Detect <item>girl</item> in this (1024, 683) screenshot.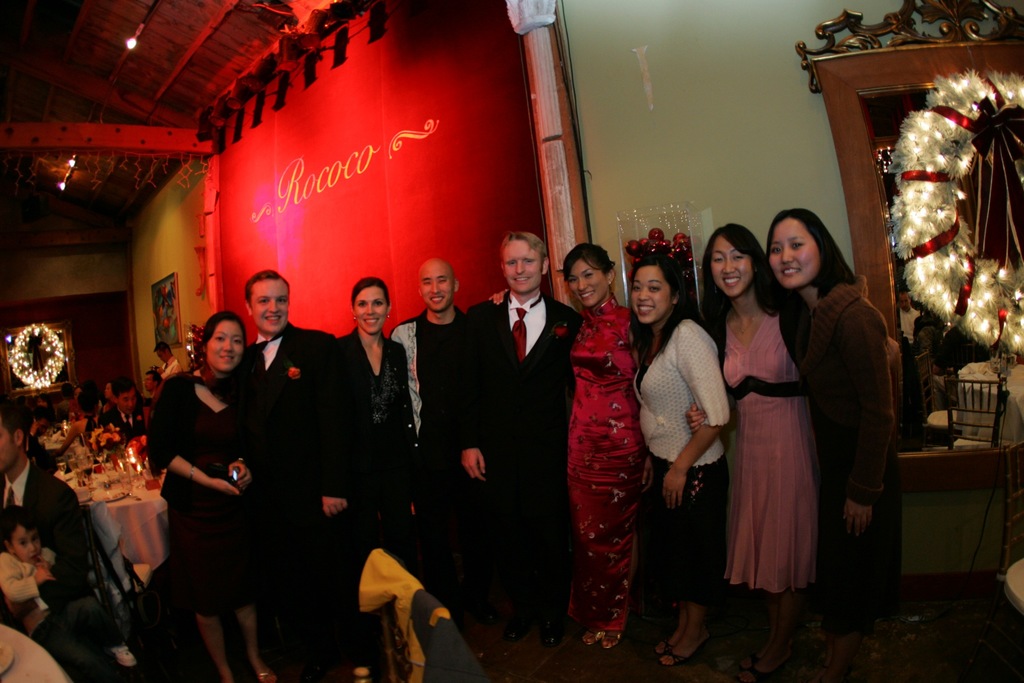
Detection: crop(559, 242, 658, 657).
